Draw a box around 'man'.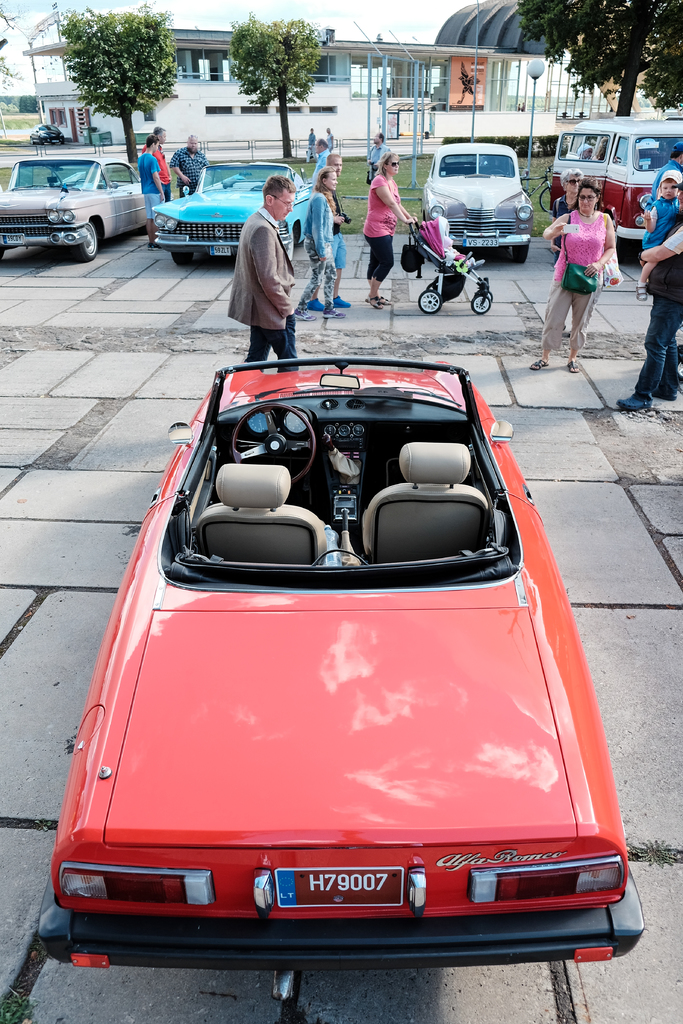
l=223, t=168, r=298, b=370.
